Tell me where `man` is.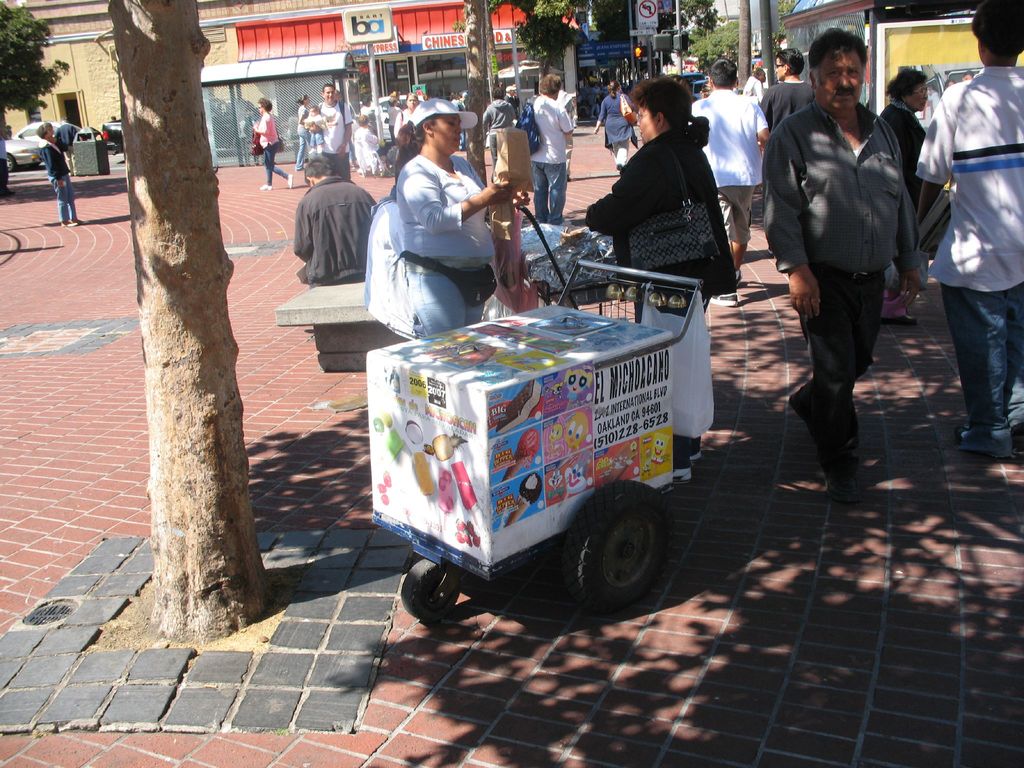
`man` is at 504 85 520 124.
